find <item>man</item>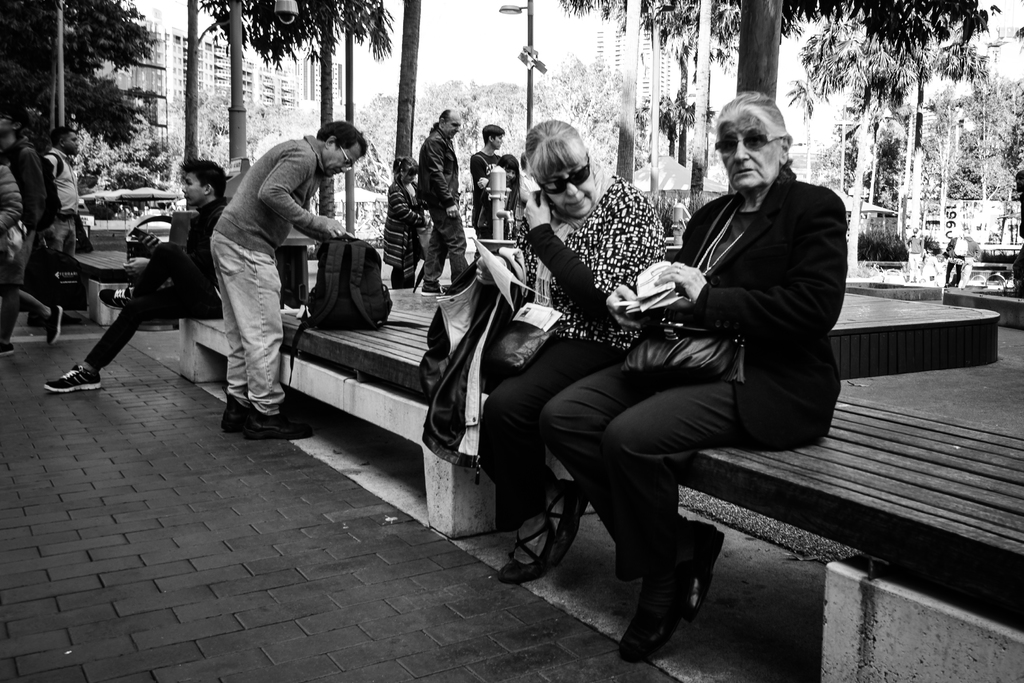
crop(47, 131, 81, 325)
